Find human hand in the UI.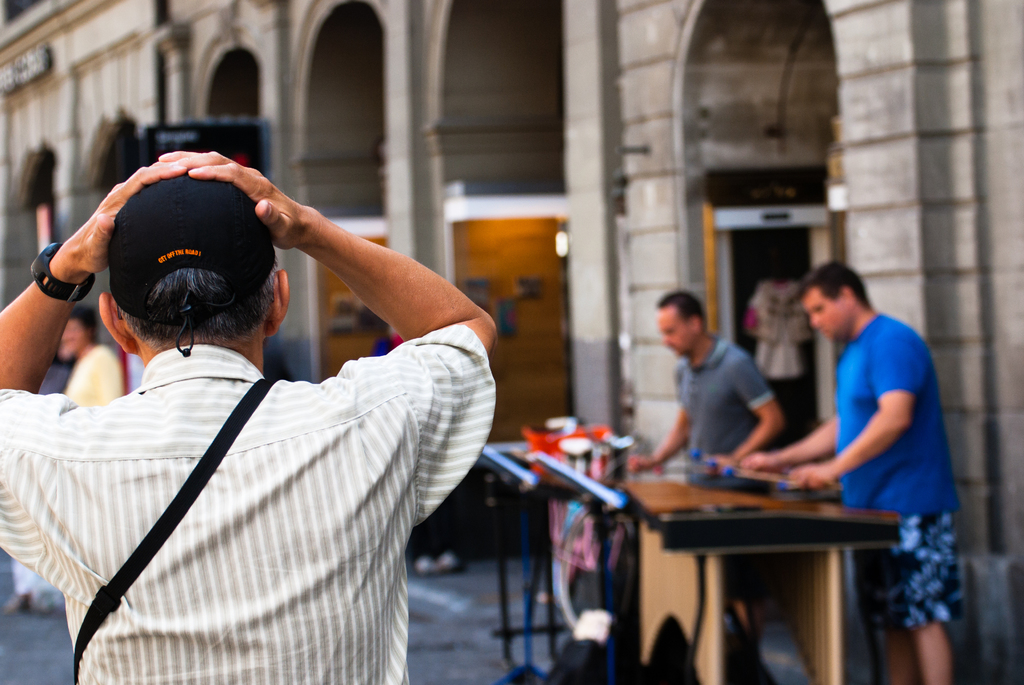
UI element at 628/455/653/469.
